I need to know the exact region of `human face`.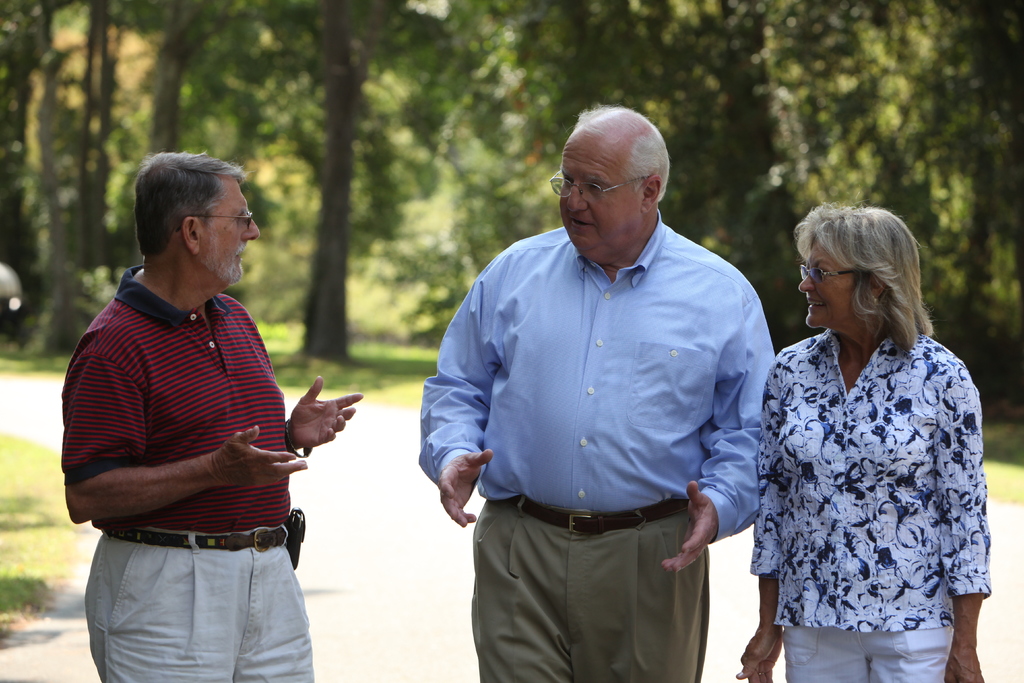
Region: left=796, top=238, right=861, bottom=330.
